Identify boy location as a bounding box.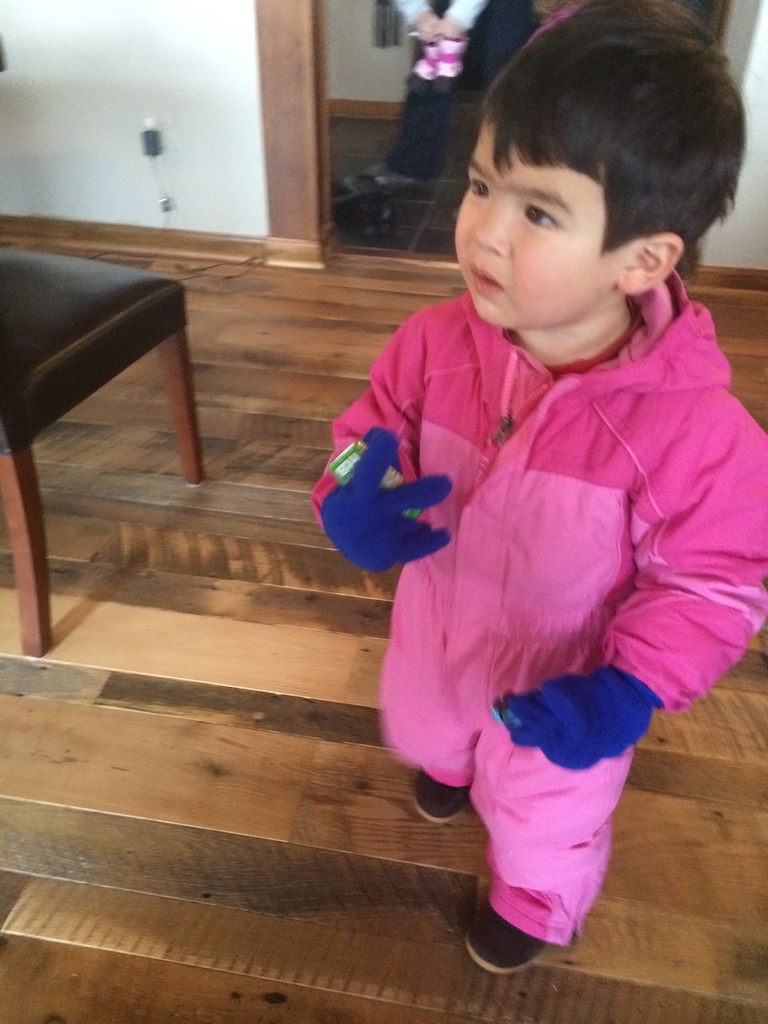
<box>332,16,740,959</box>.
